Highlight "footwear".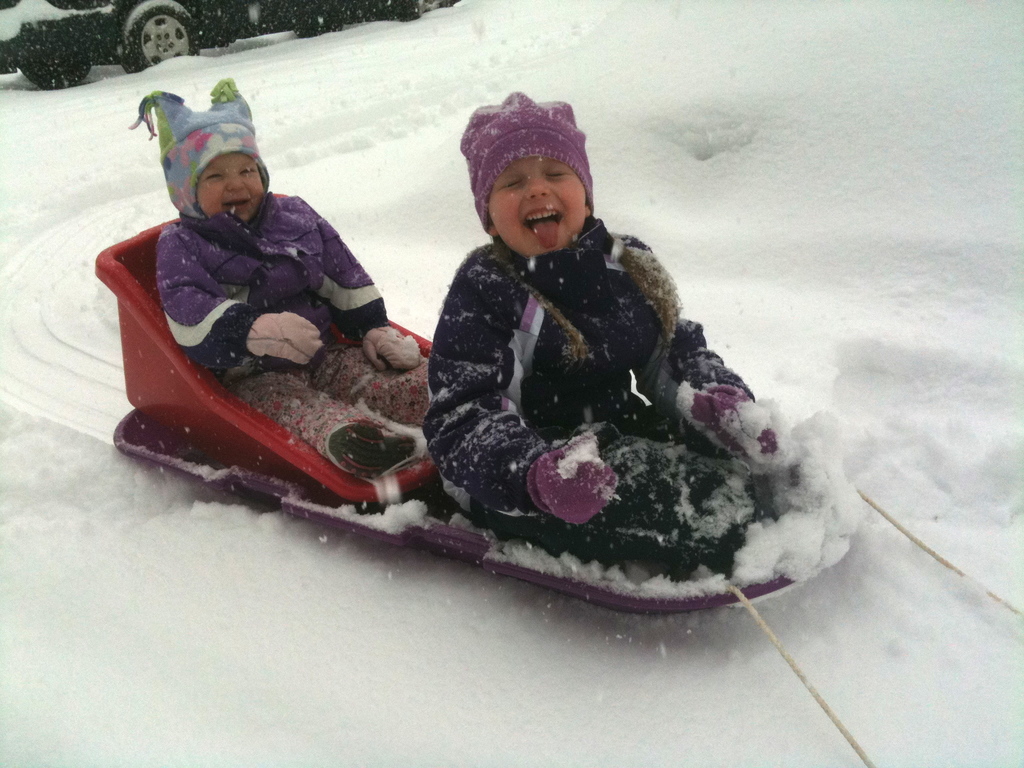
Highlighted region: [327,420,422,479].
